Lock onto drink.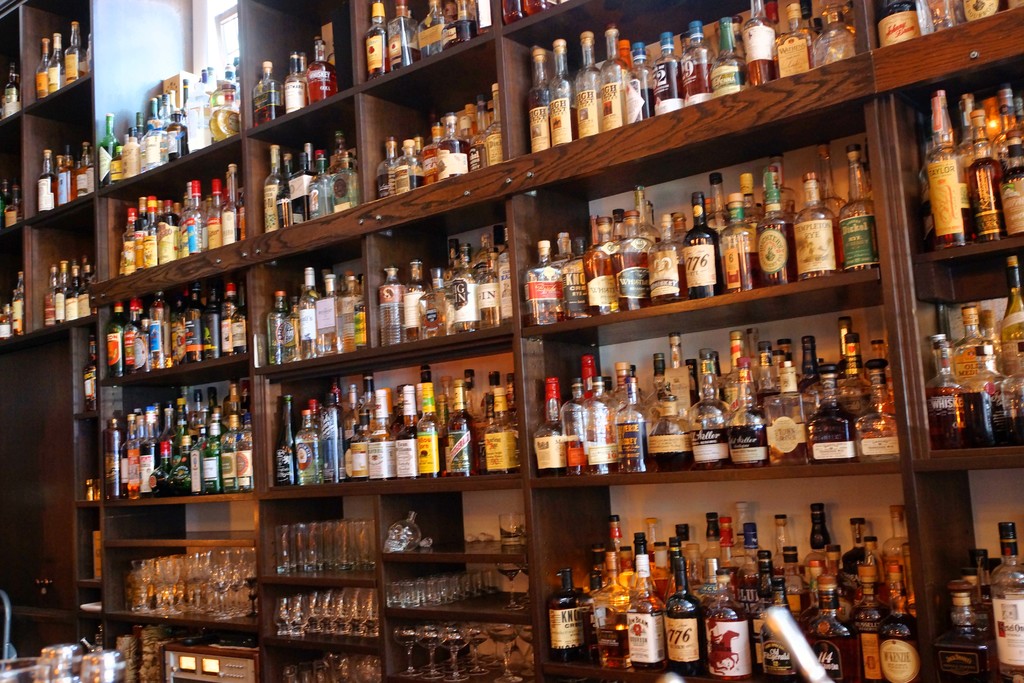
Locked: box(470, 138, 490, 171).
